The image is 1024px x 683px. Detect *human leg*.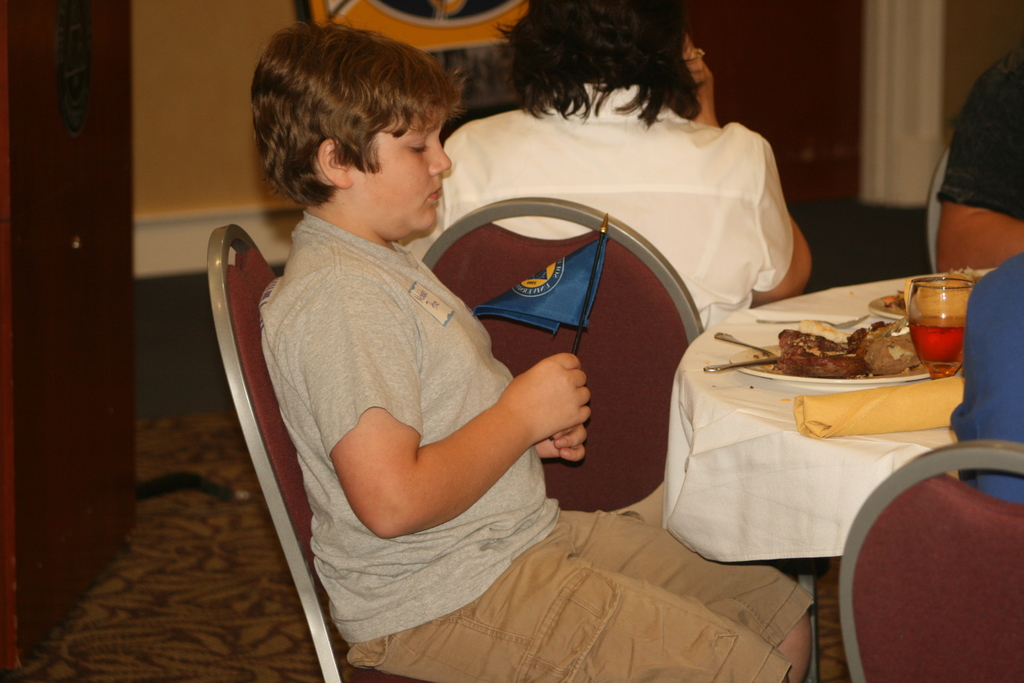
Detection: {"x1": 354, "y1": 541, "x2": 802, "y2": 682}.
